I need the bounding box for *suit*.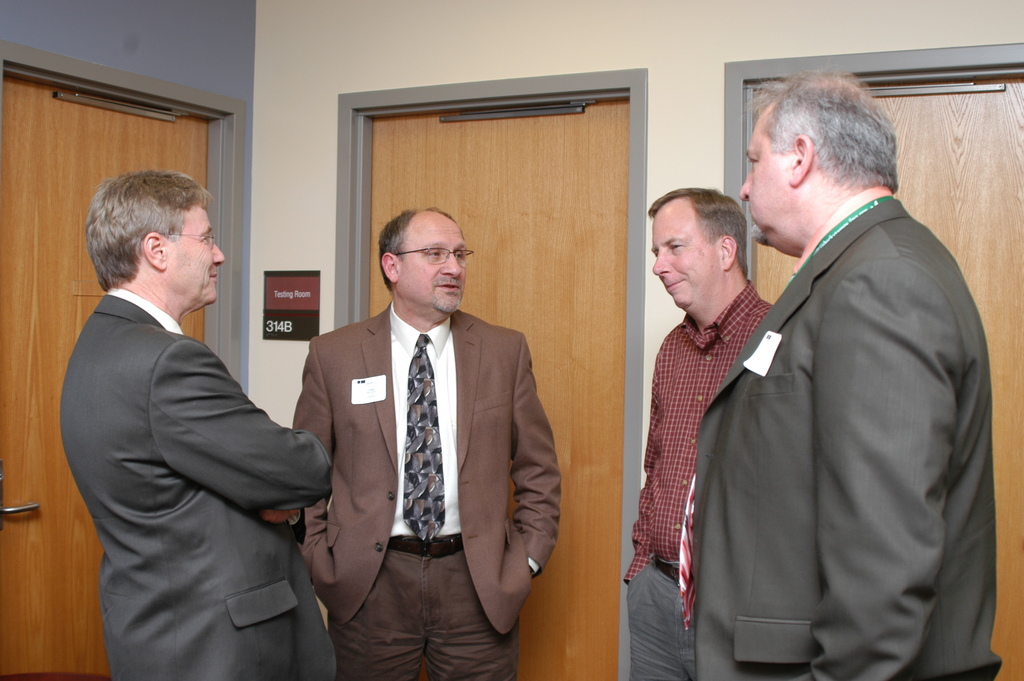
Here it is: <bbox>288, 203, 561, 671</bbox>.
